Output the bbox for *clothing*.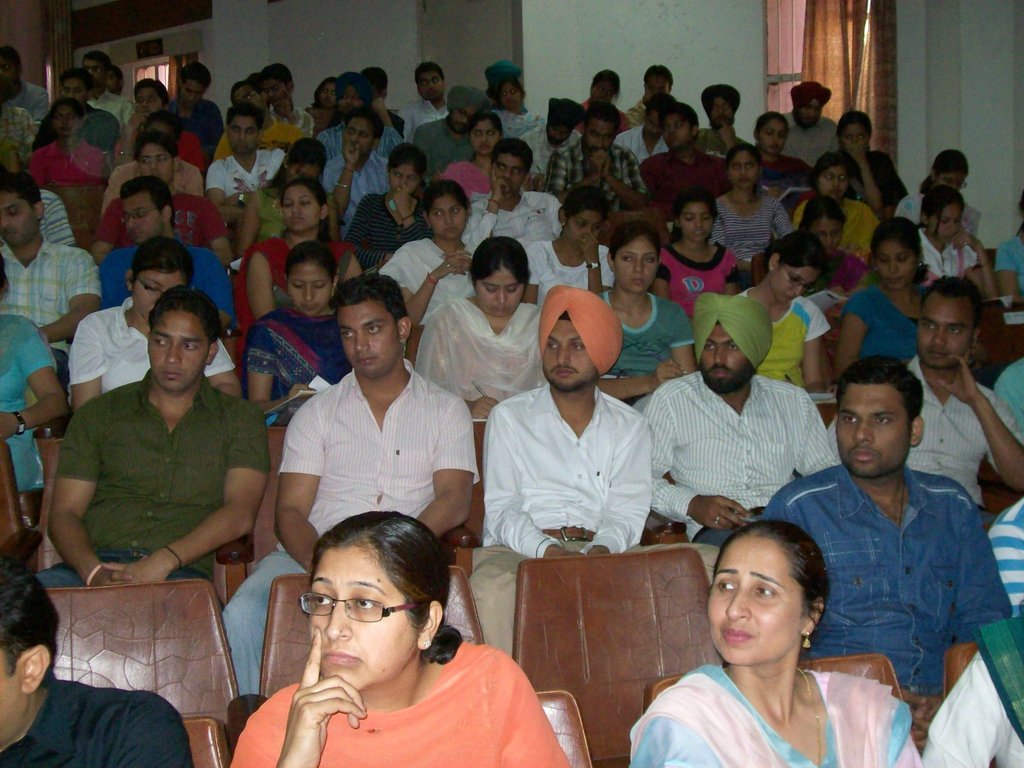
<bbox>71, 106, 124, 155</bbox>.
